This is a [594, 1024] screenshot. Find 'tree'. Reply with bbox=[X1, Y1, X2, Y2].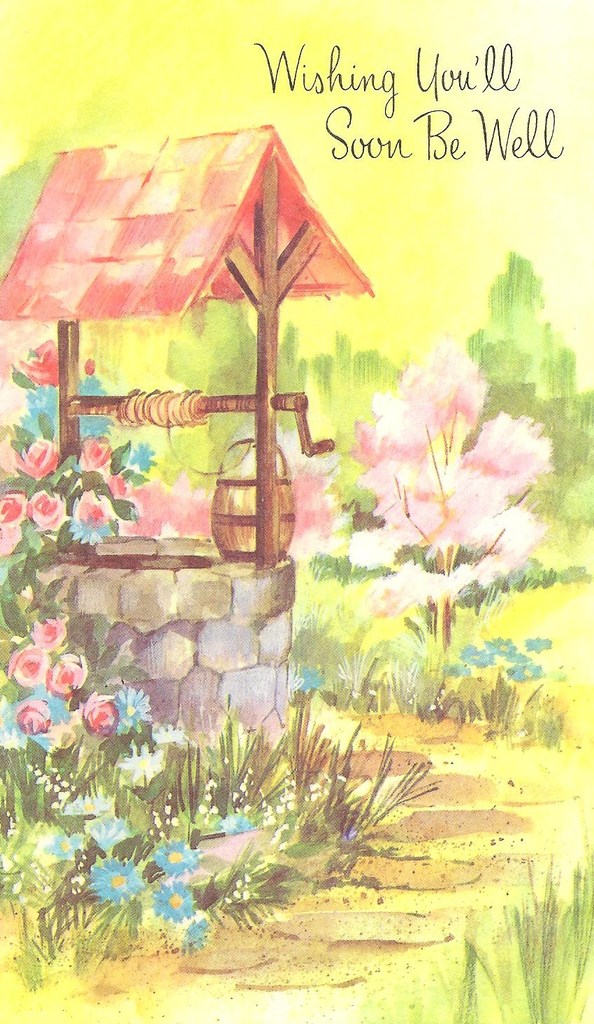
bbox=[273, 326, 398, 473].
